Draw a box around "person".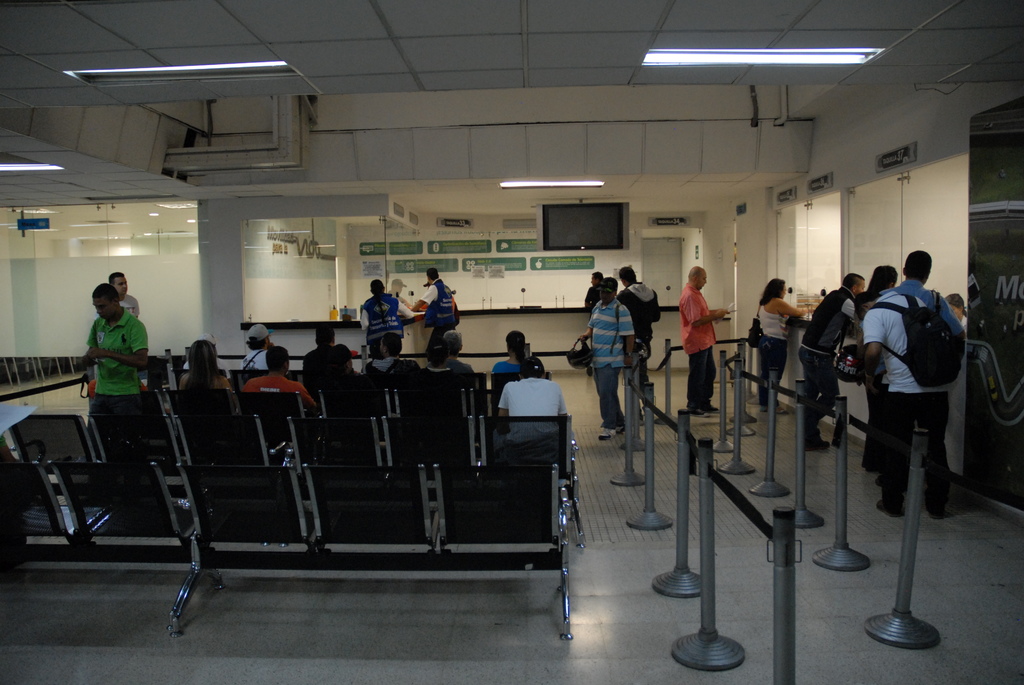
select_region(795, 268, 865, 448).
